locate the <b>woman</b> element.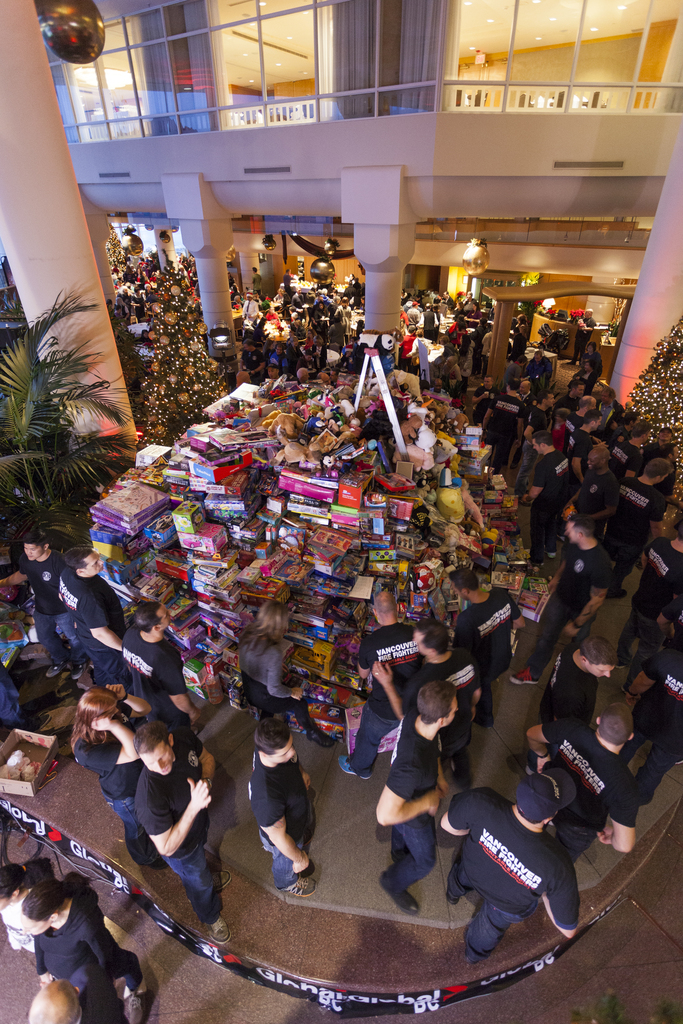
Element bbox: left=226, top=606, right=310, bottom=713.
